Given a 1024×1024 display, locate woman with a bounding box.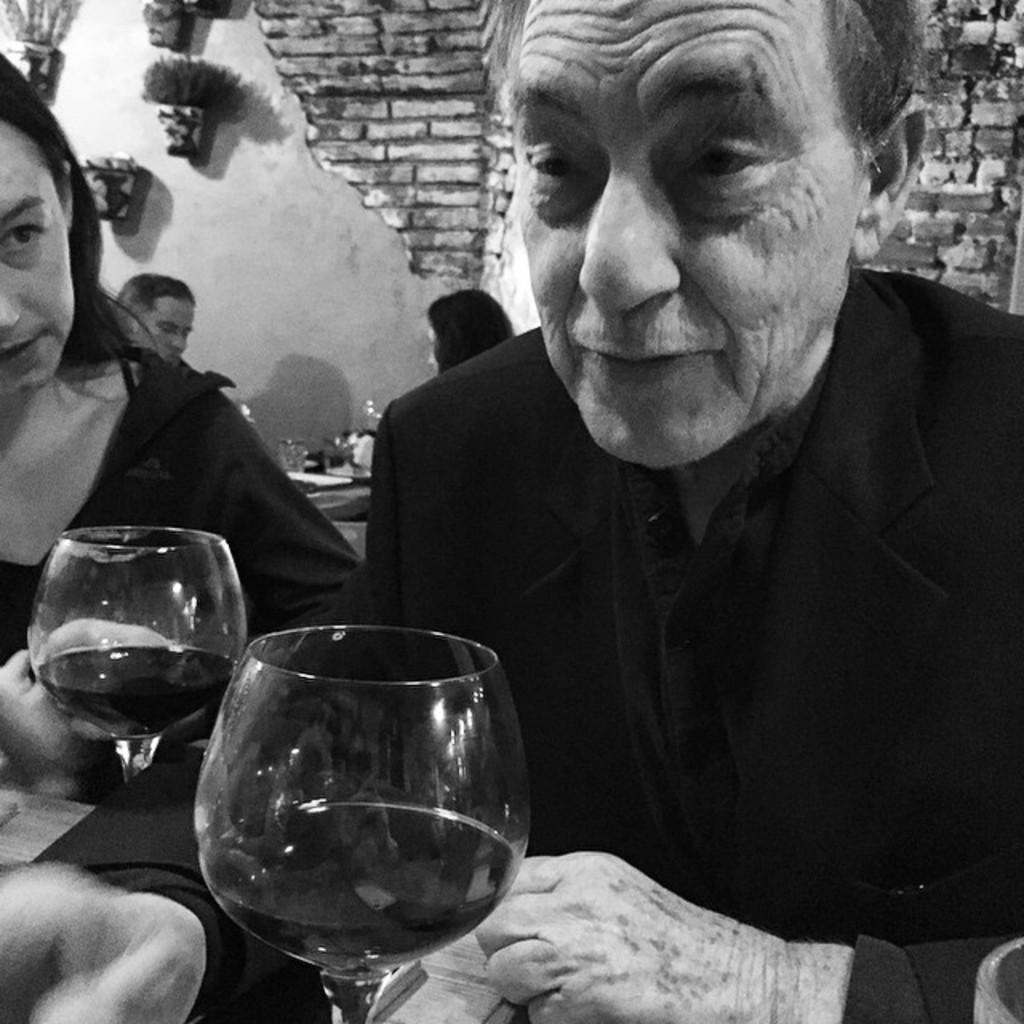
Located: [0, 54, 362, 768].
